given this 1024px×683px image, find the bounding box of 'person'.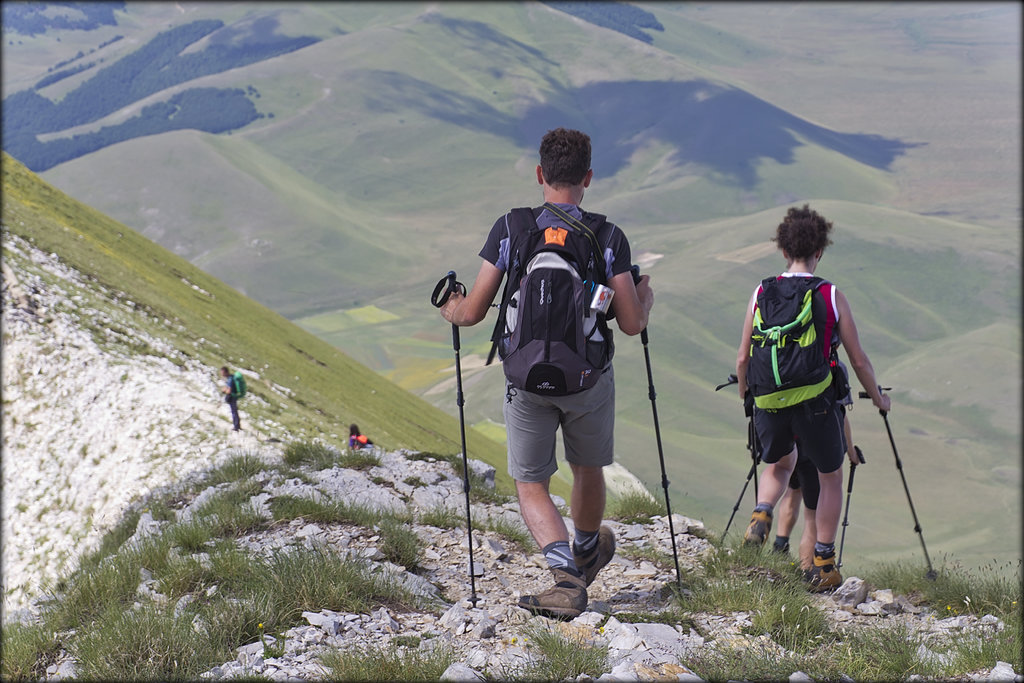
<bbox>739, 204, 896, 591</bbox>.
